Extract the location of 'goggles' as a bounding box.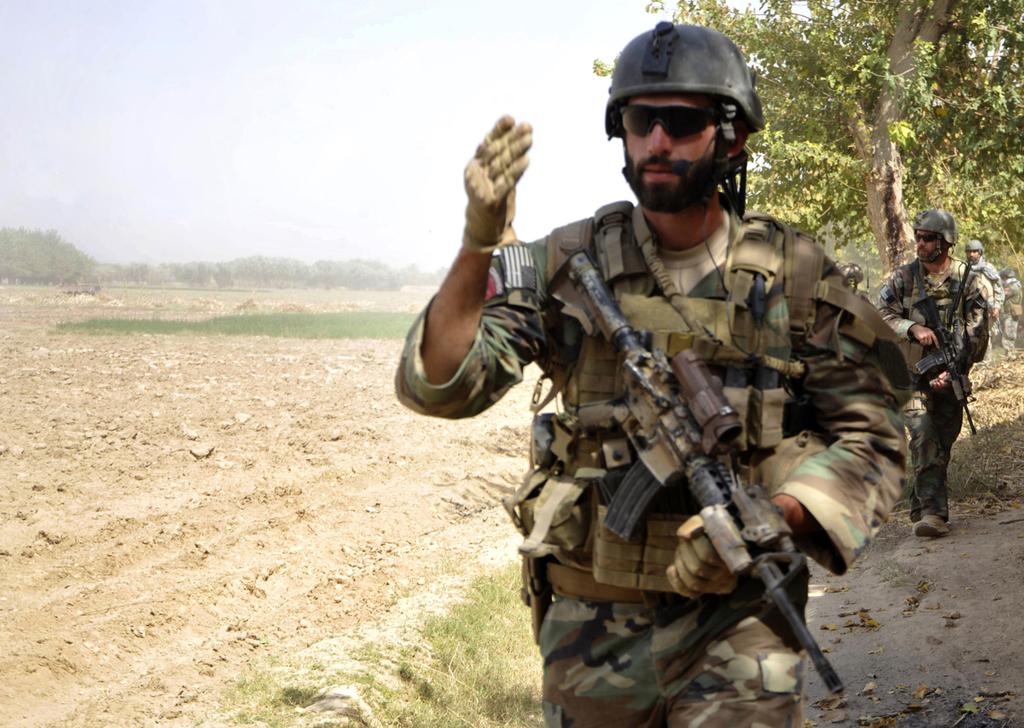
locate(613, 100, 714, 142).
